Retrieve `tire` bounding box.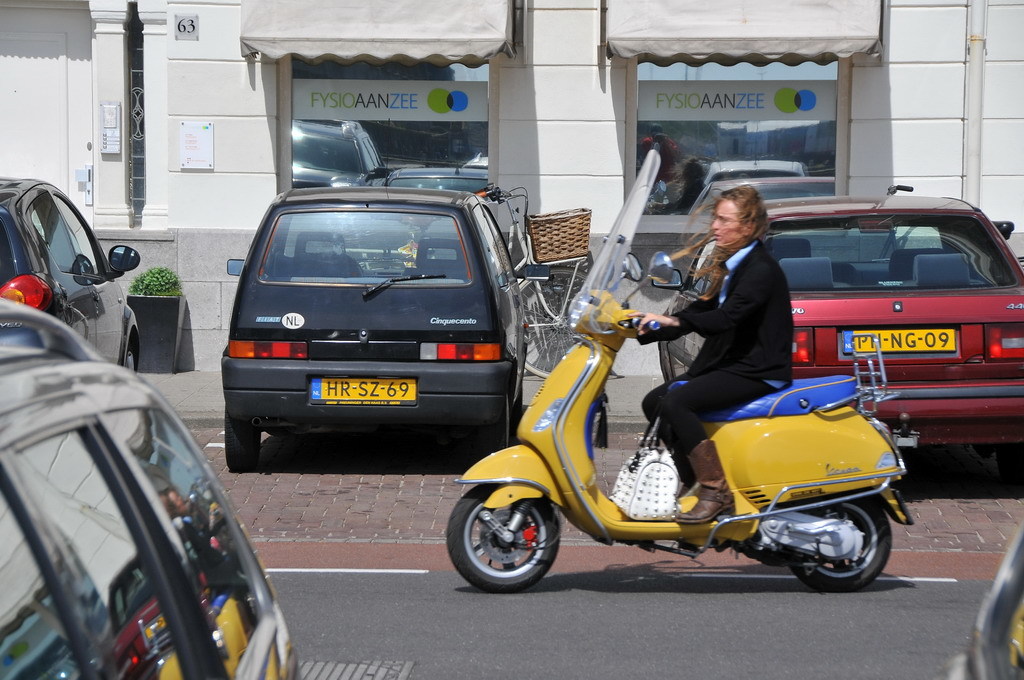
Bounding box: crop(121, 345, 137, 369).
